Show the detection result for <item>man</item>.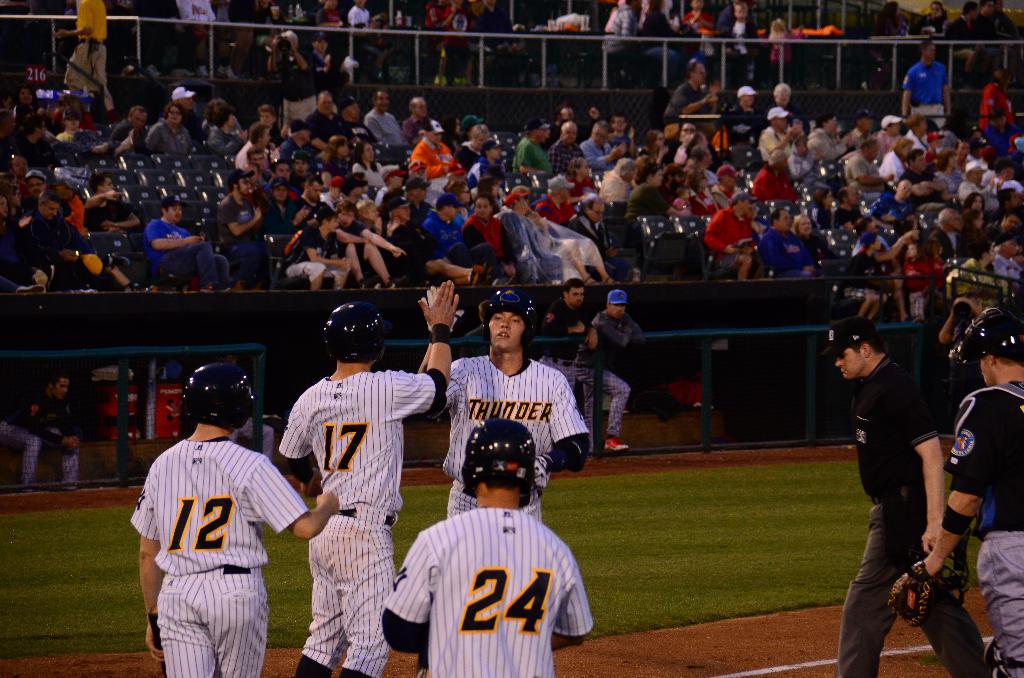
bbox=[417, 285, 592, 526].
